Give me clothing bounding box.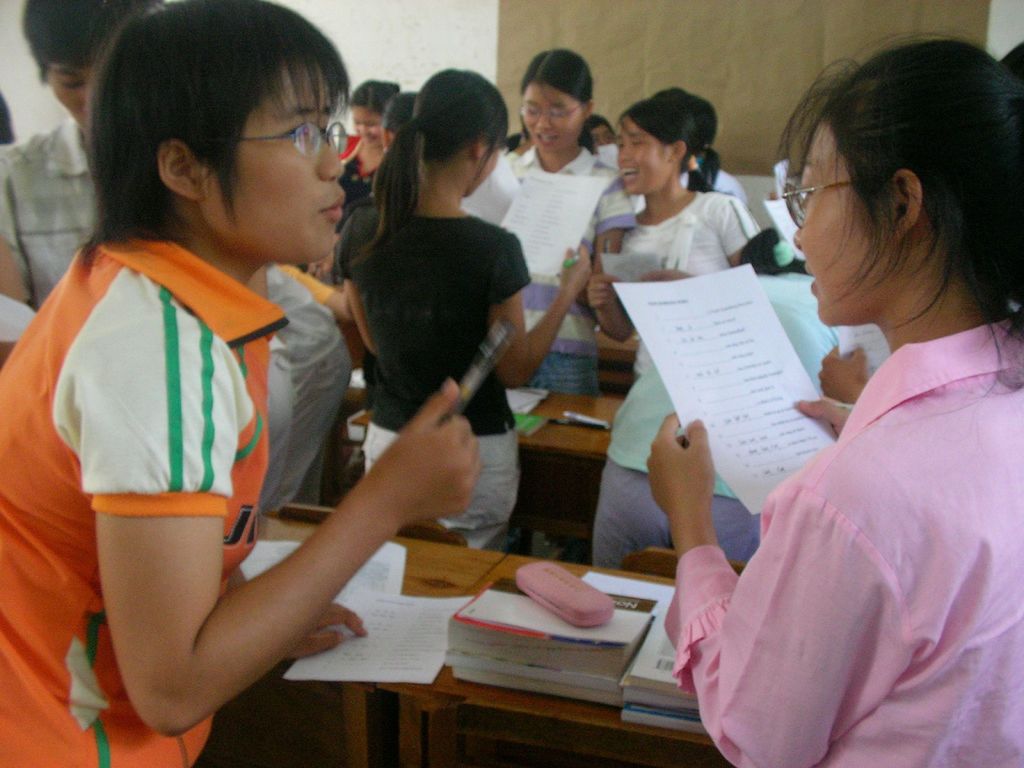
{"left": 595, "top": 186, "right": 765, "bottom": 575}.
